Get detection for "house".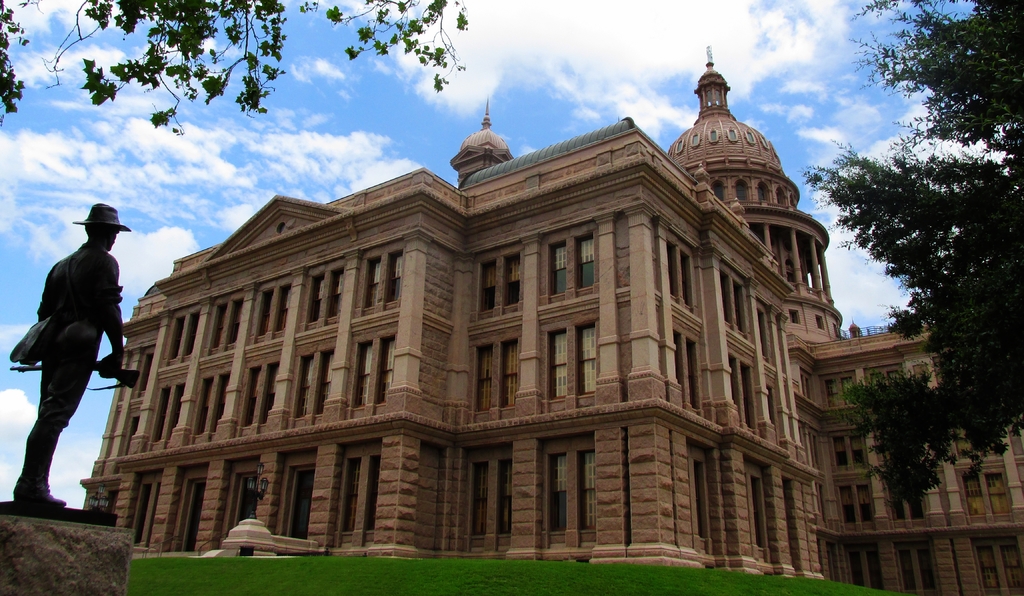
Detection: 665/45/1023/595.
